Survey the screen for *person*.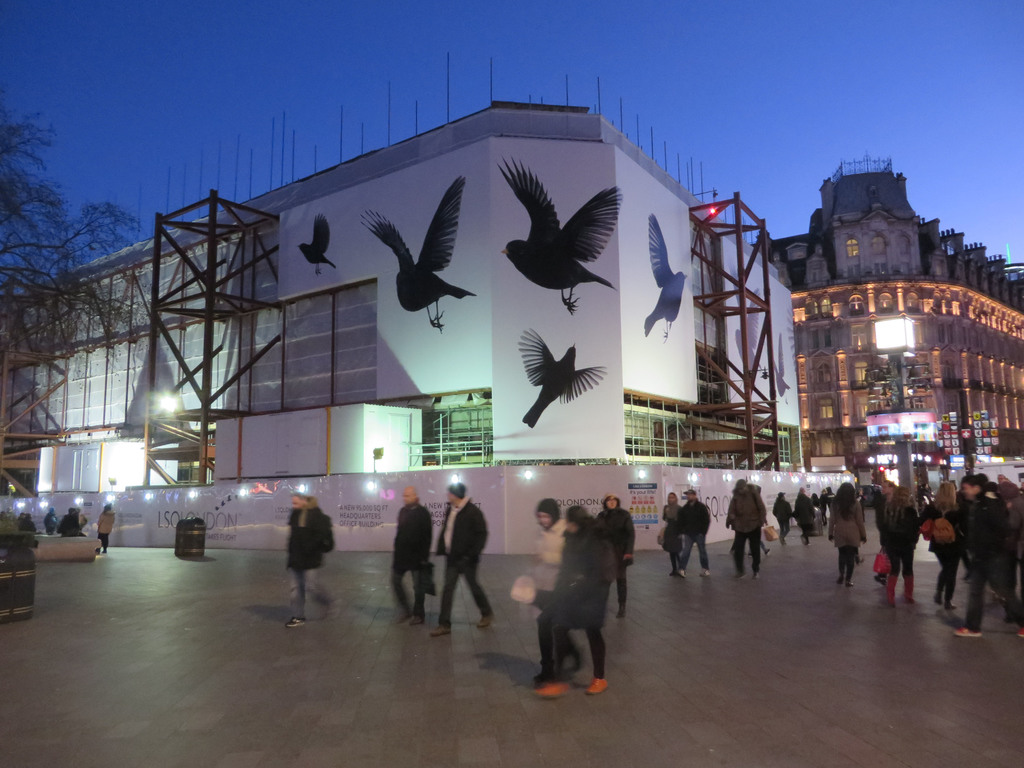
Survey found: (436, 478, 493, 638).
